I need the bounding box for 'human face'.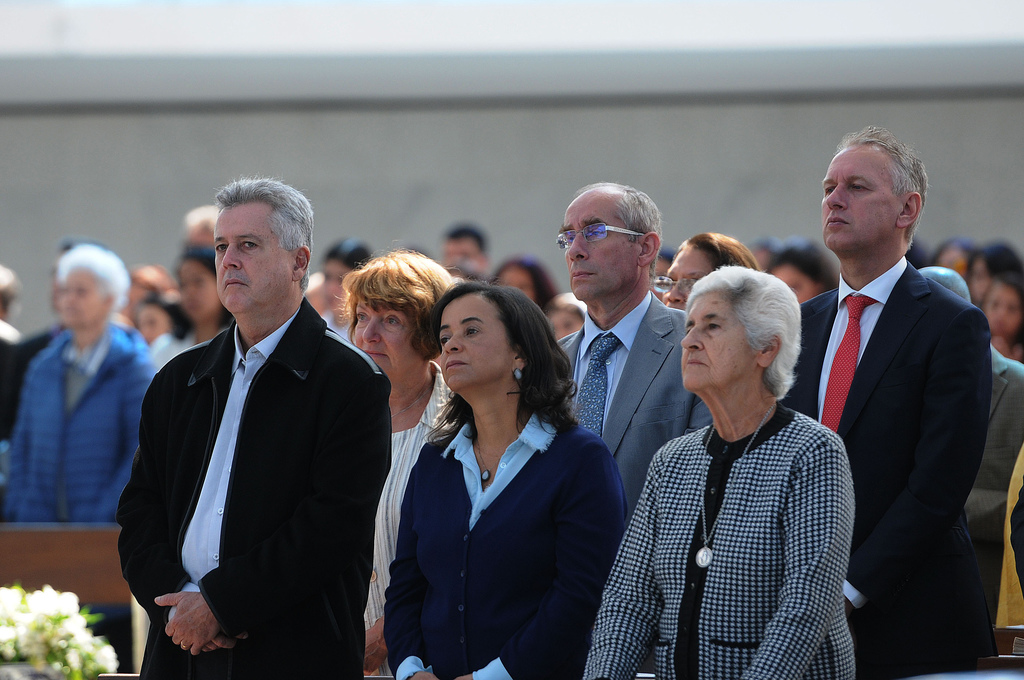
Here it is: 499:266:535:305.
